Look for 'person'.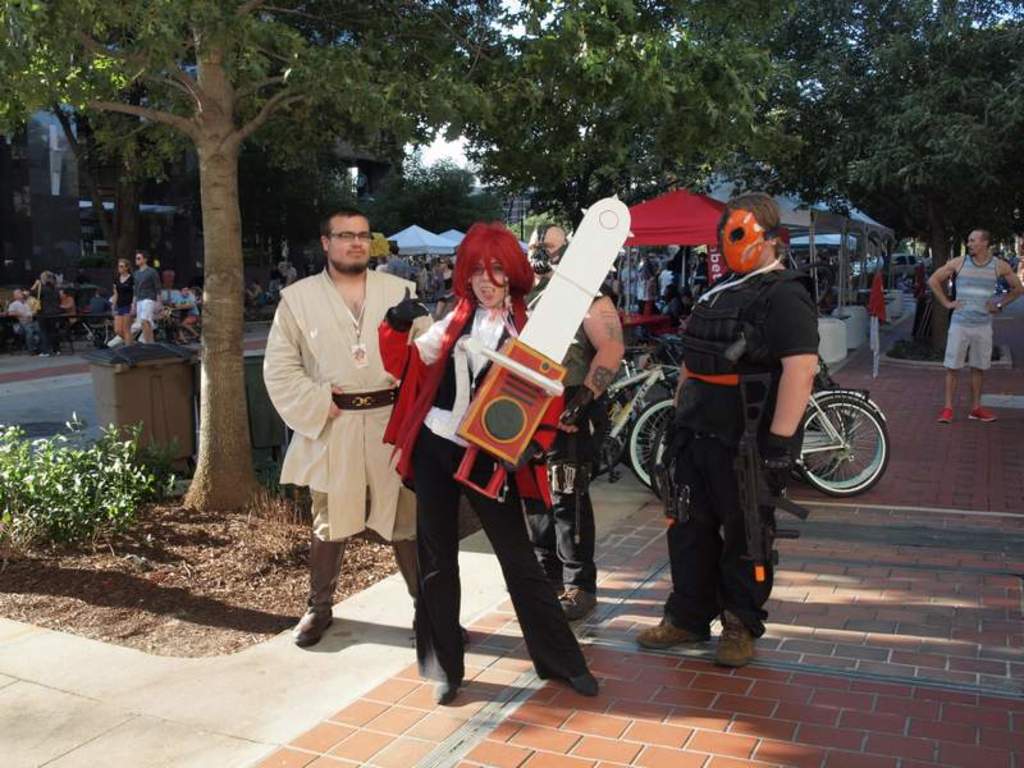
Found: 279/234/434/687.
